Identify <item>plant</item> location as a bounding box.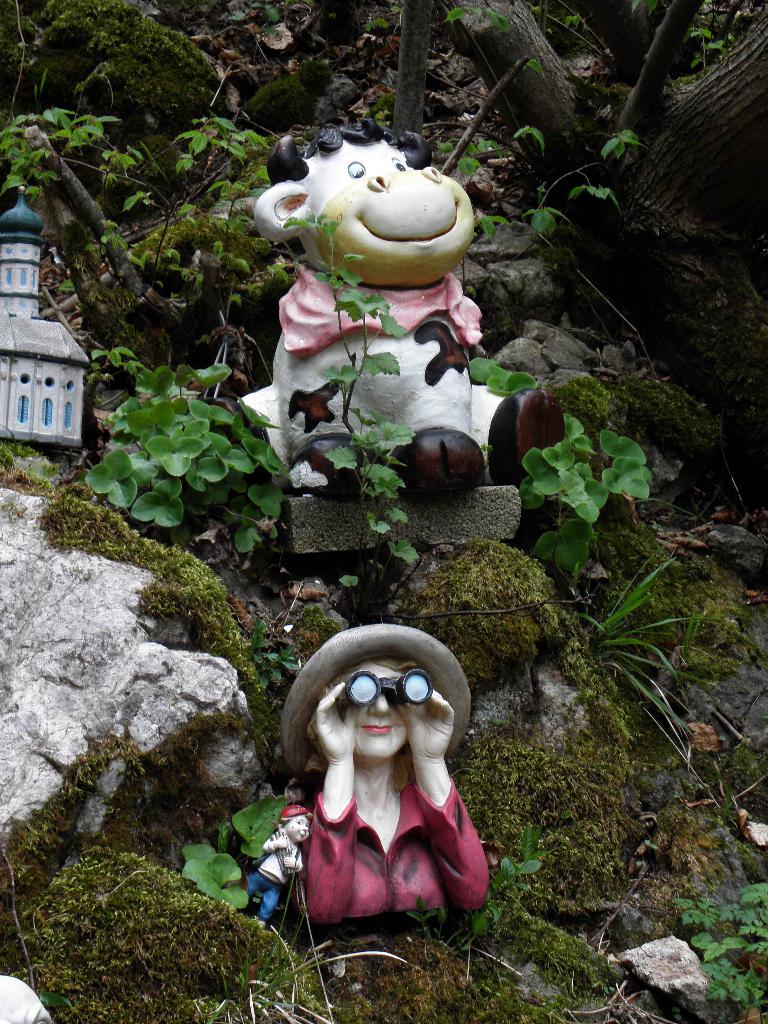
locate(177, 922, 415, 1023).
